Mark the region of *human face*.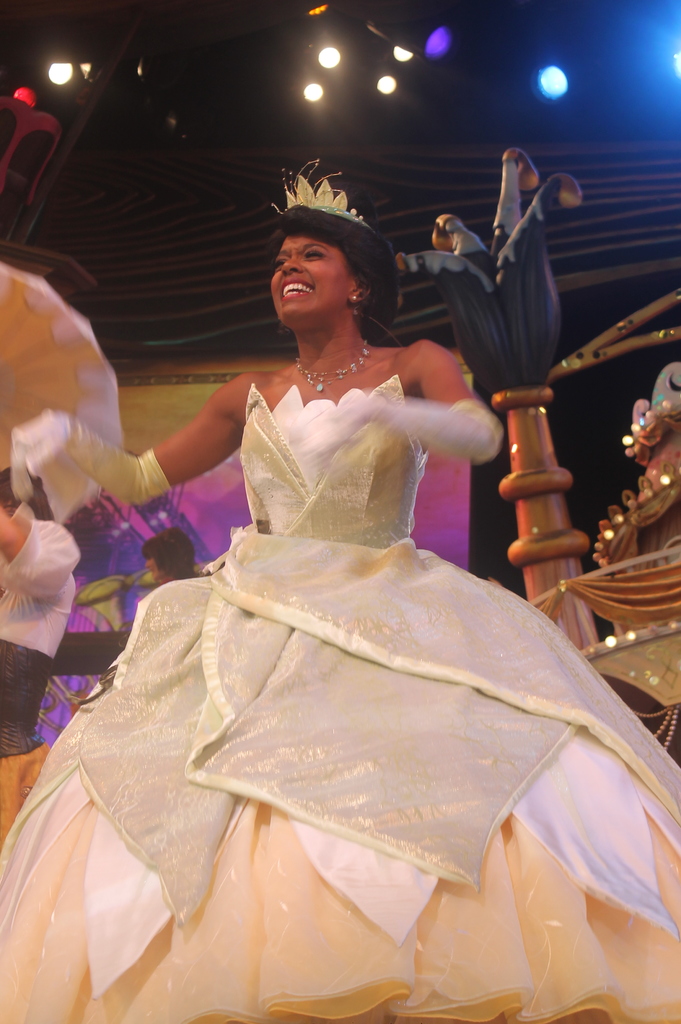
Region: {"x1": 269, "y1": 236, "x2": 359, "y2": 333}.
